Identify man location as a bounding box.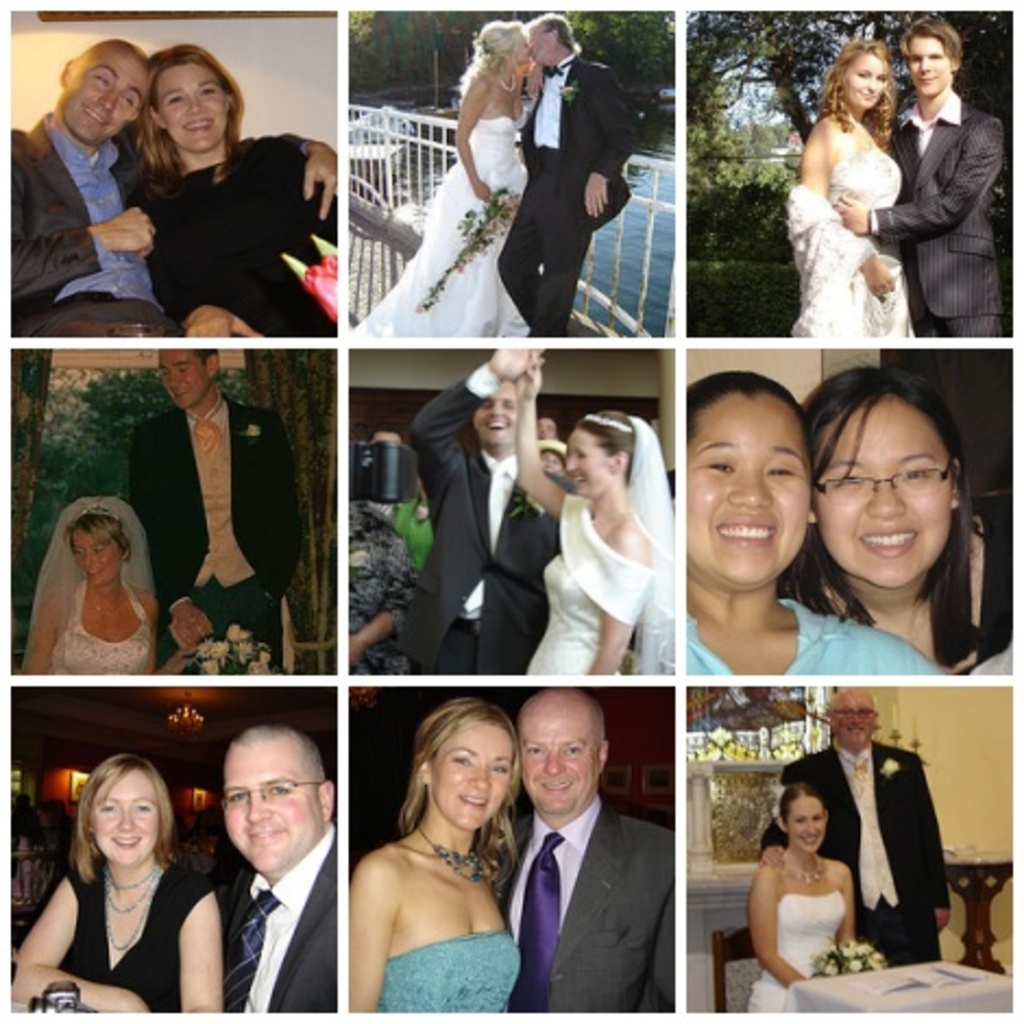
bbox=[760, 688, 956, 963].
